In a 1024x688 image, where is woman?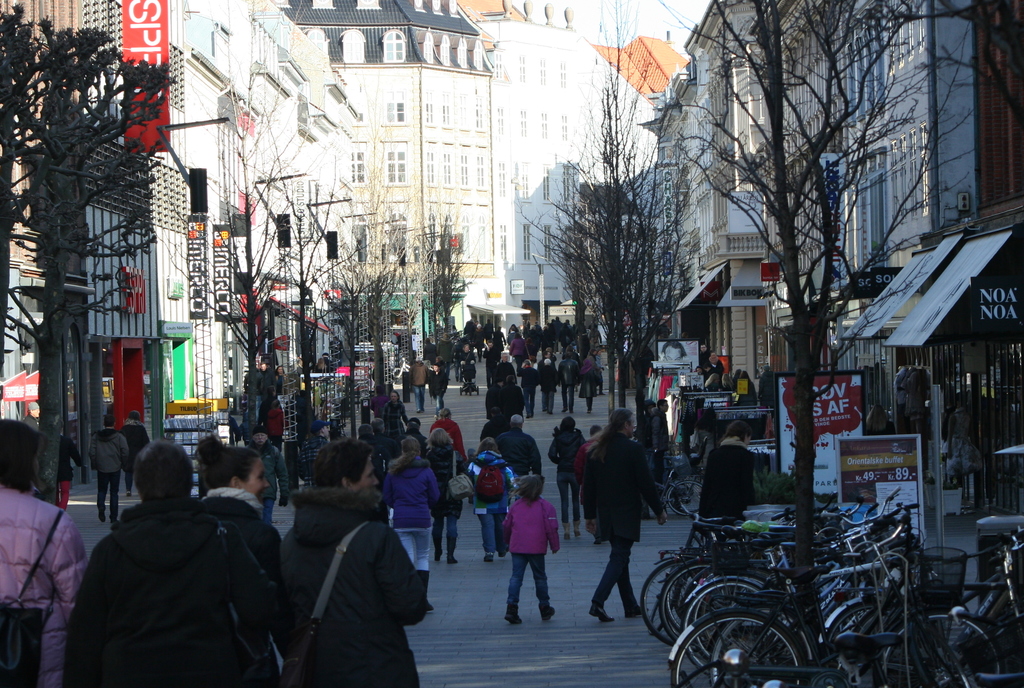
crop(429, 407, 470, 454).
